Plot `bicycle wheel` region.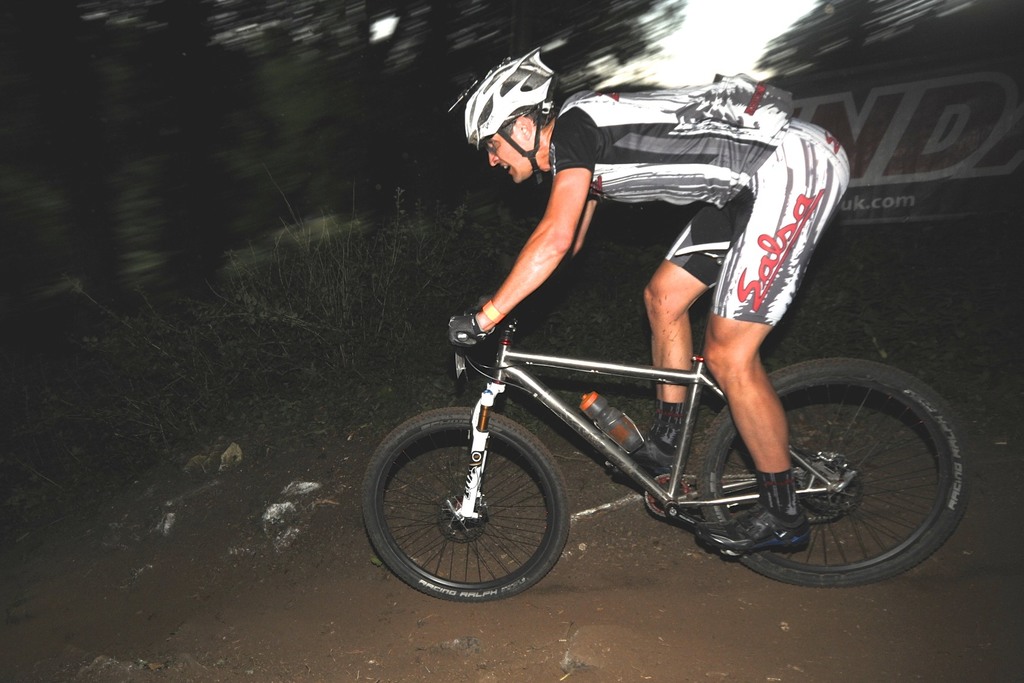
Plotted at [x1=694, y1=354, x2=976, y2=584].
